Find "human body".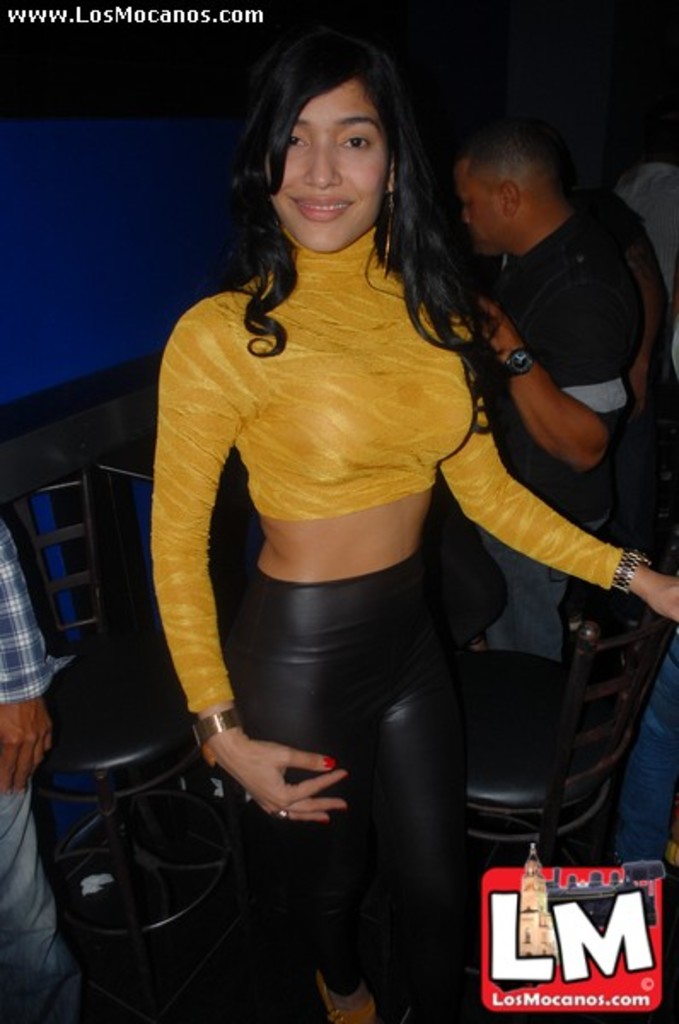
left=459, top=212, right=635, bottom=660.
